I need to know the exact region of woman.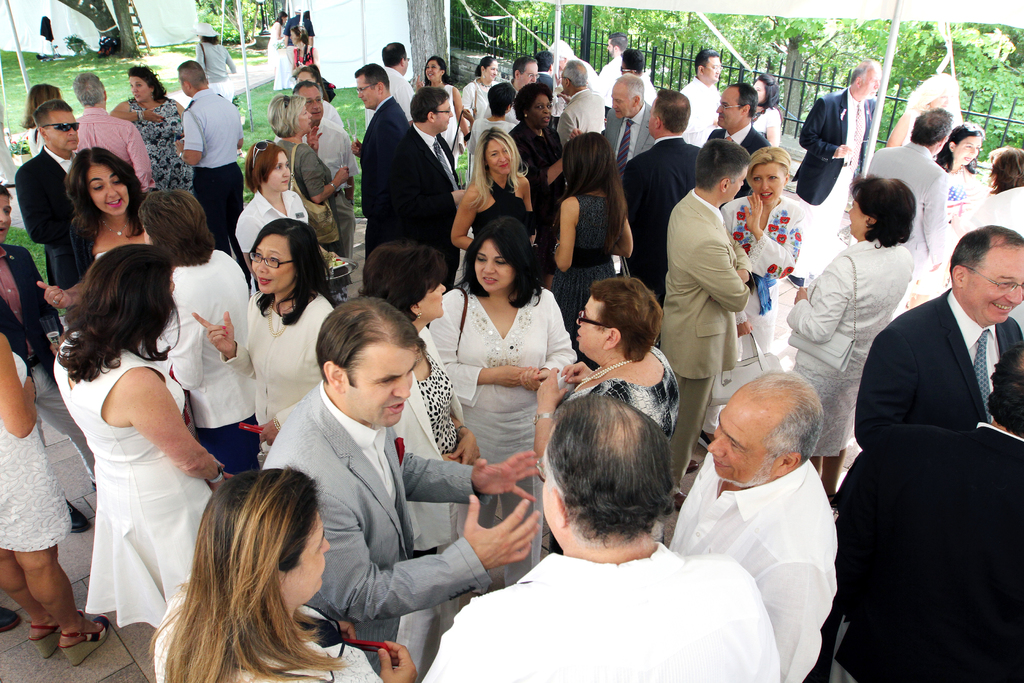
Region: bbox=(460, 53, 500, 122).
